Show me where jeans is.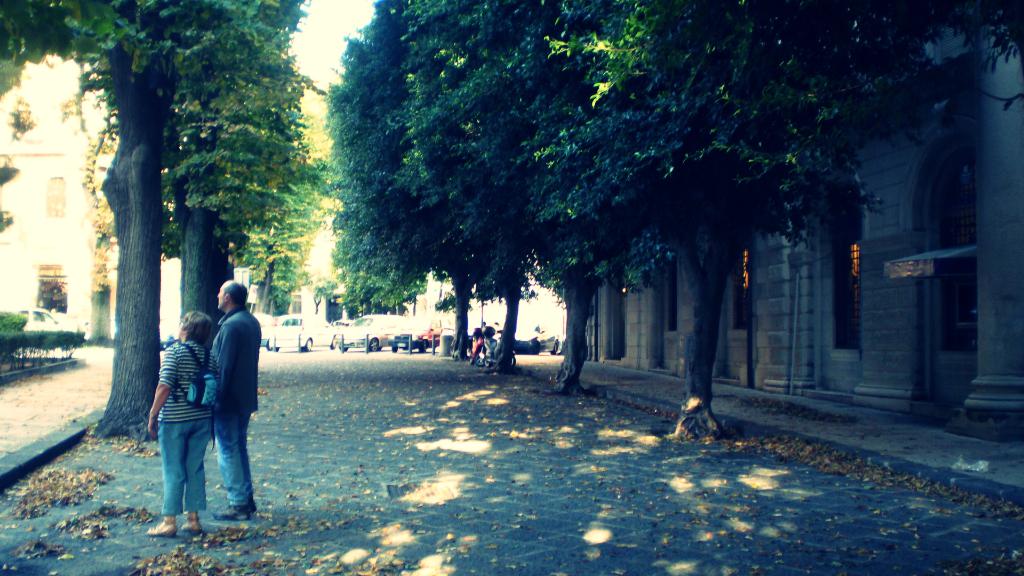
jeans is at x1=160 y1=419 x2=212 y2=518.
